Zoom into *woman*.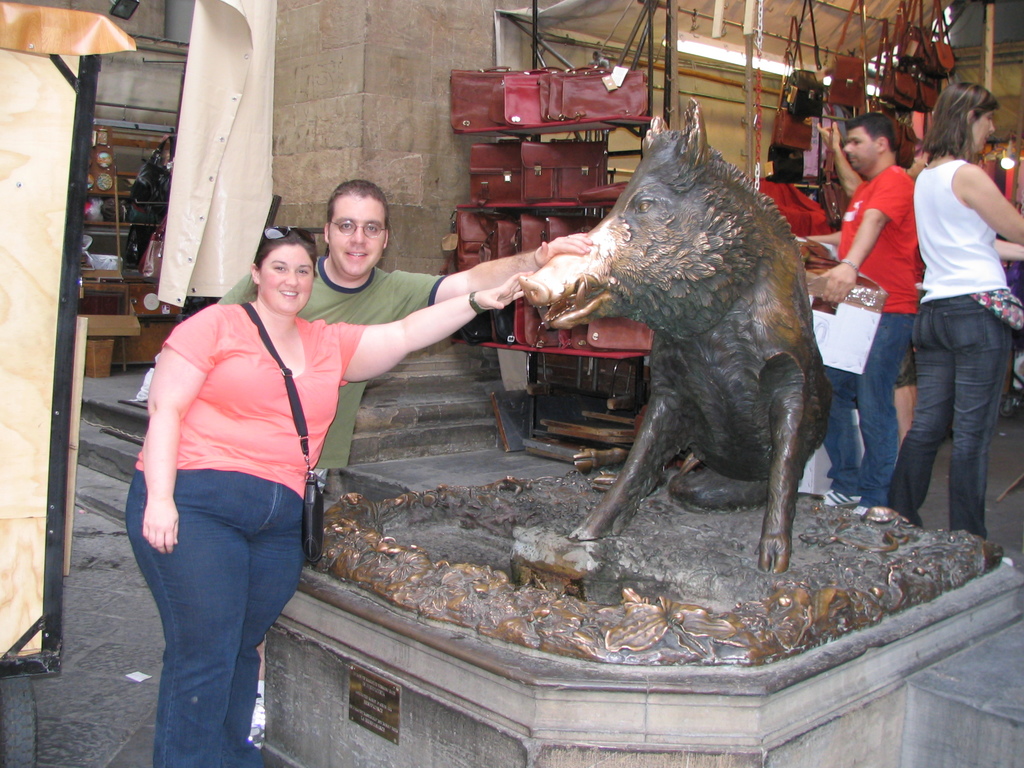
Zoom target: 127,225,530,767.
